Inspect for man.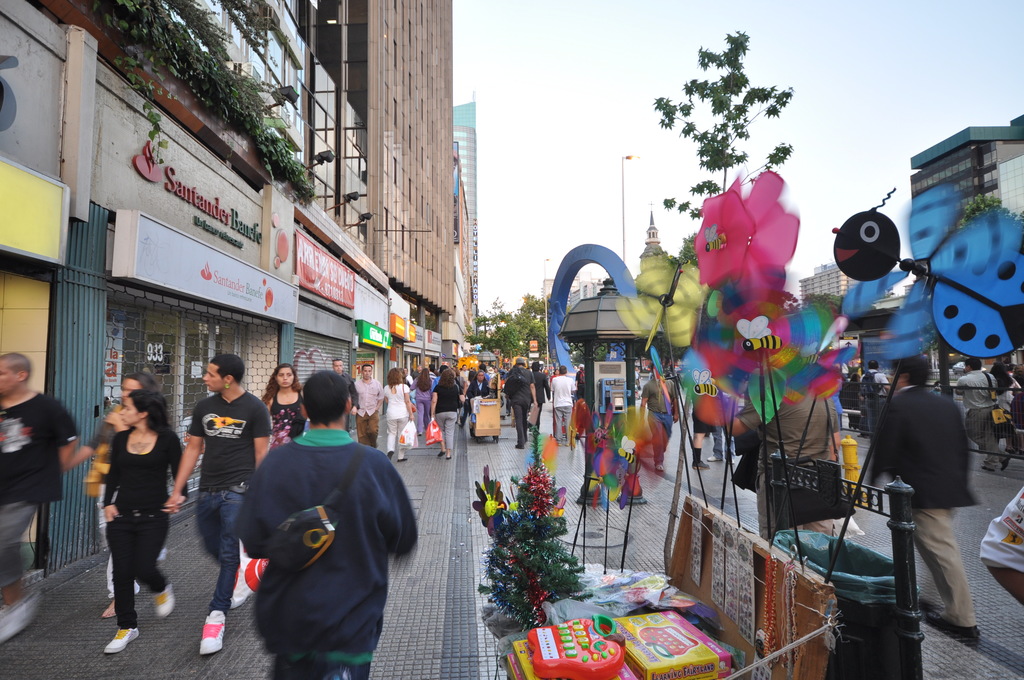
Inspection: x1=958, y1=359, x2=1013, y2=467.
